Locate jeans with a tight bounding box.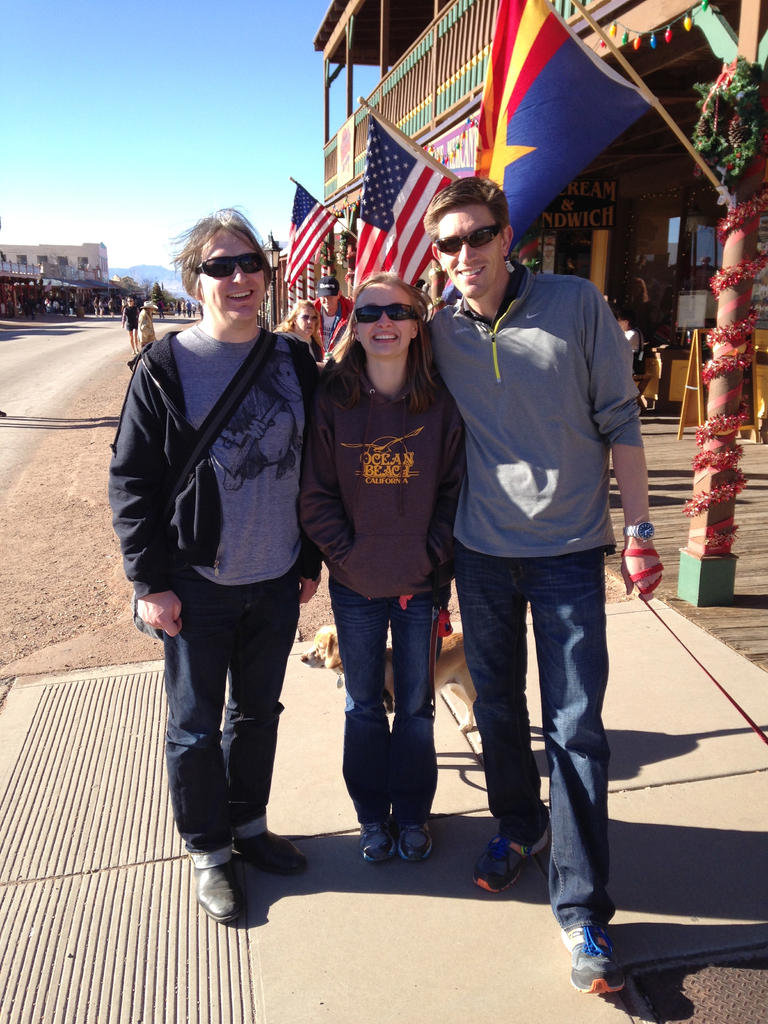
left=165, top=569, right=300, bottom=868.
